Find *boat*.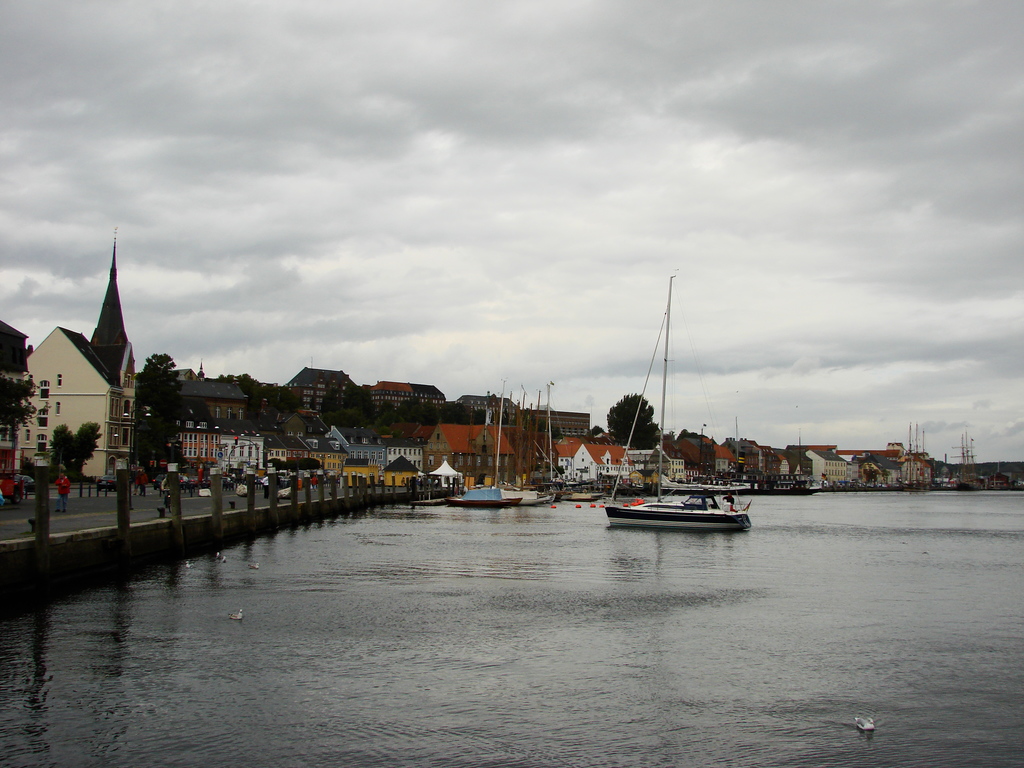
<bbox>640, 463, 755, 492</bbox>.
